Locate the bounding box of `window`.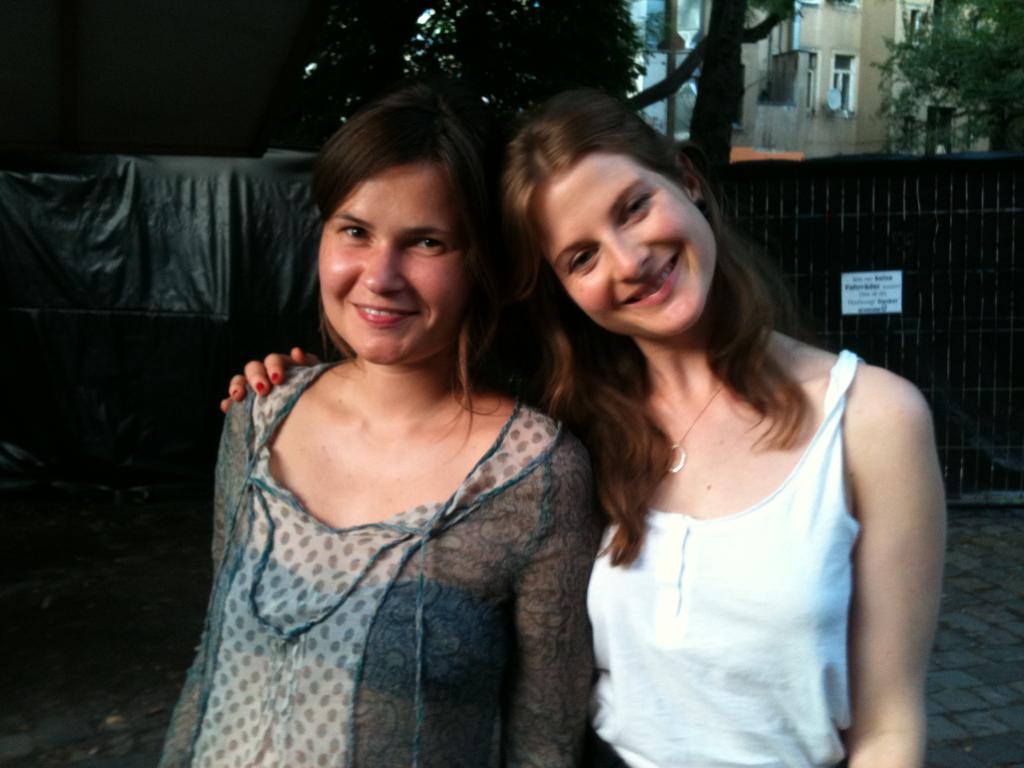
Bounding box: box(924, 106, 963, 155).
